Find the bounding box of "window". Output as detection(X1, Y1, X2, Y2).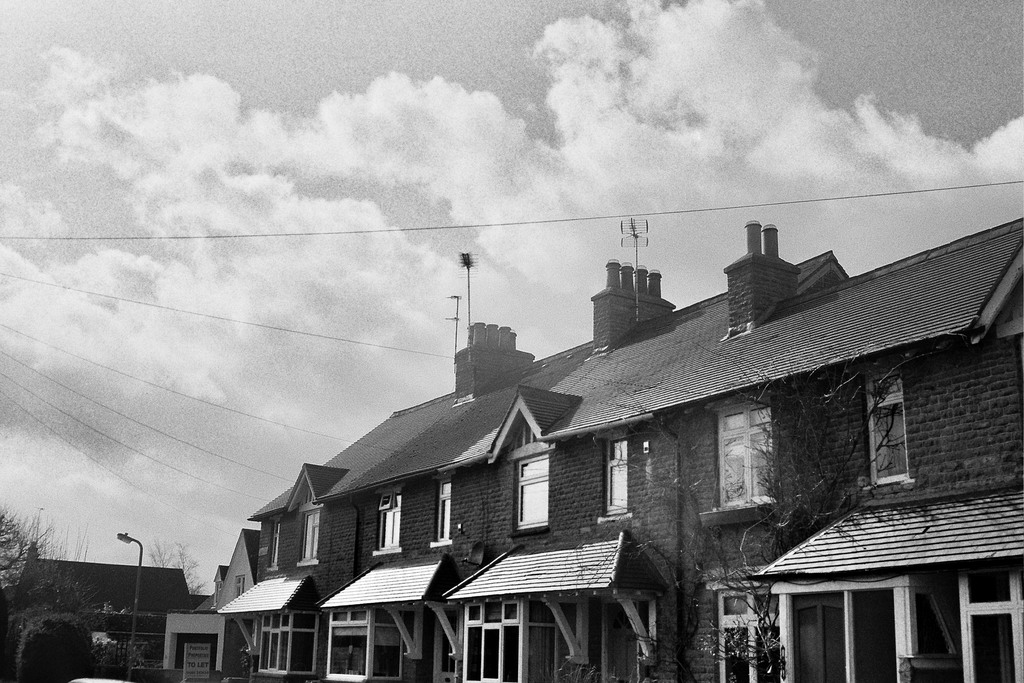
detection(325, 608, 410, 682).
